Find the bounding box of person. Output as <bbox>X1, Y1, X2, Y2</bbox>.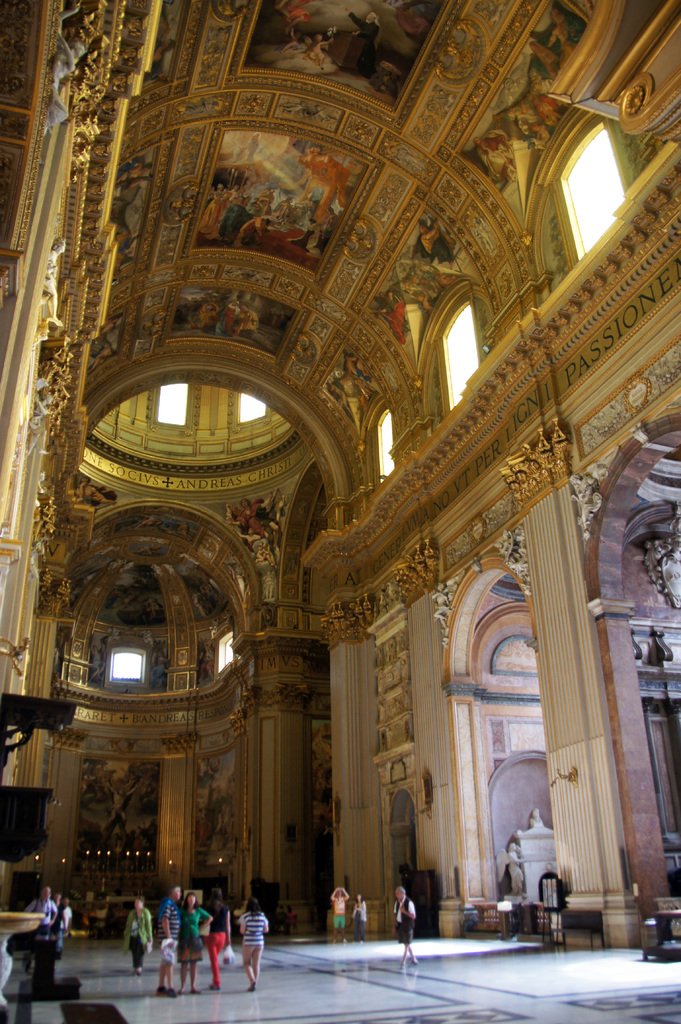
<bbox>243, 898, 275, 996</bbox>.
